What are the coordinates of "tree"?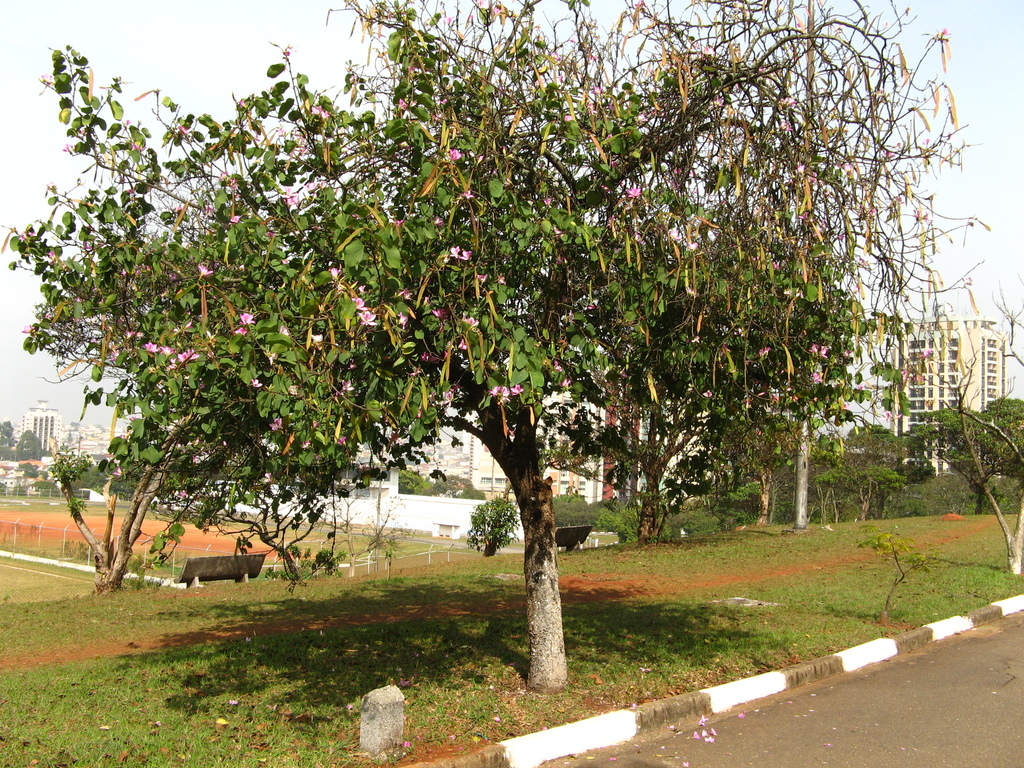
[0, 0, 989, 700].
